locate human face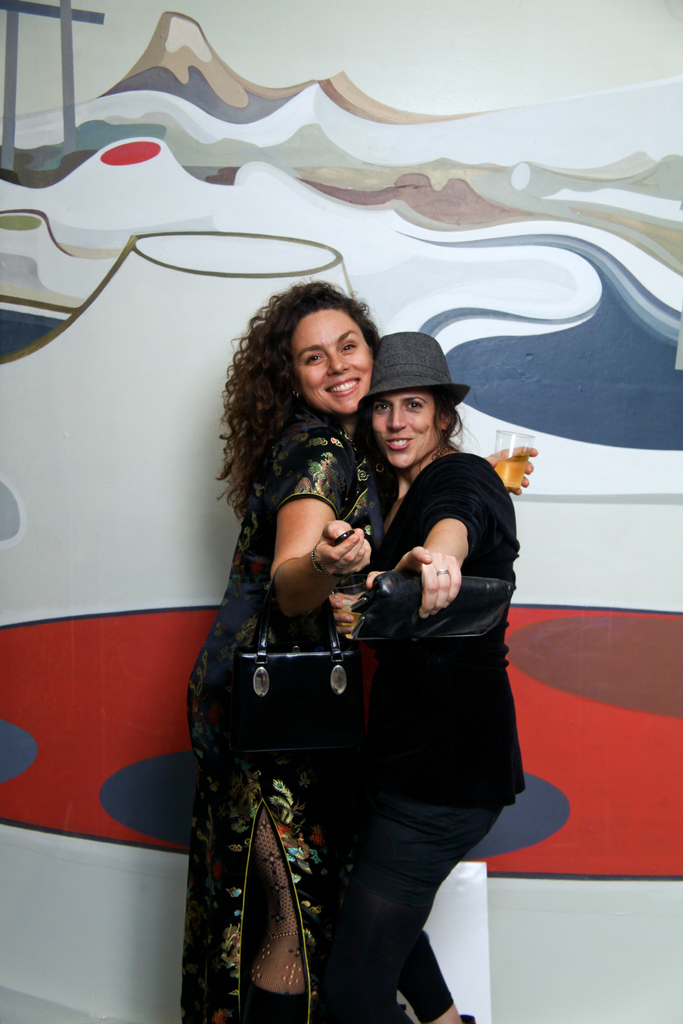
(370,385,442,473)
